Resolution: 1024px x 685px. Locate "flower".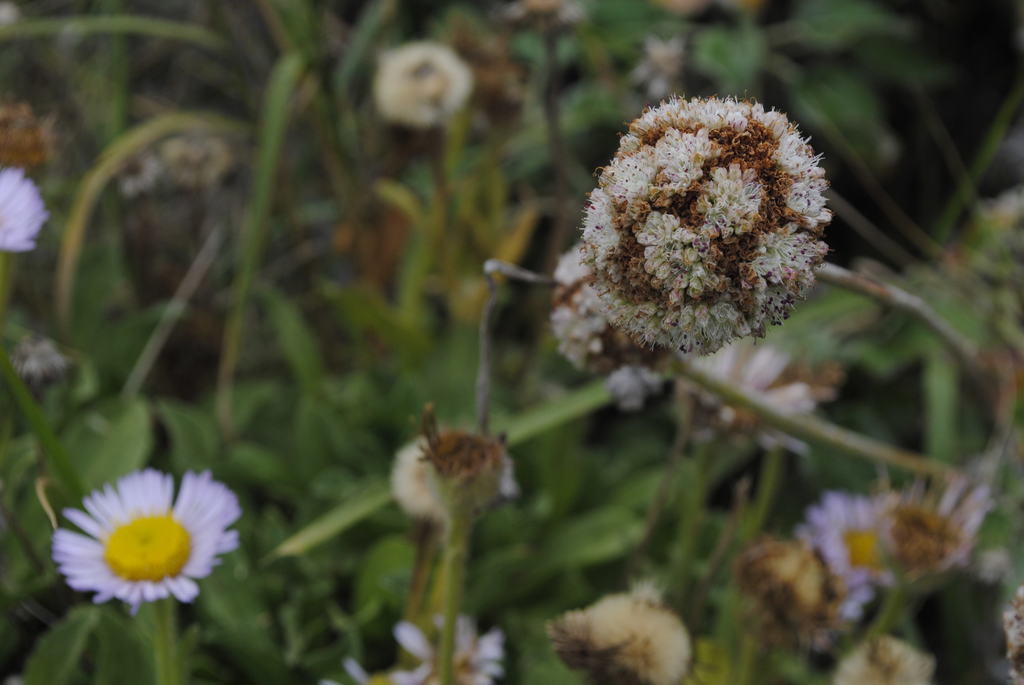
0, 163, 51, 251.
